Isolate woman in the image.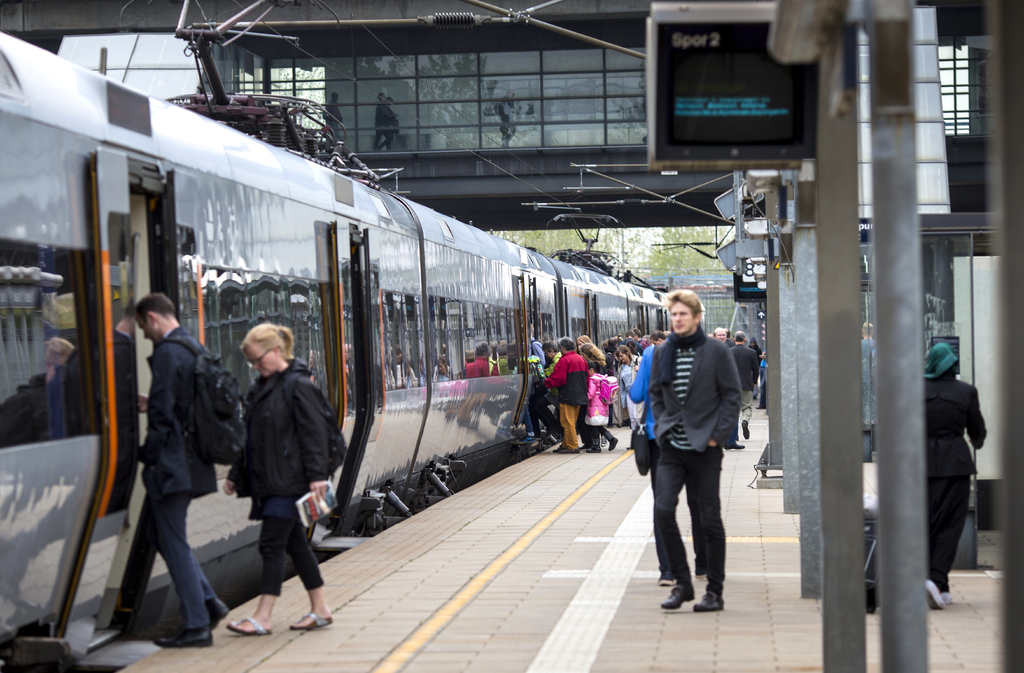
Isolated region: x1=579, y1=344, x2=605, y2=448.
